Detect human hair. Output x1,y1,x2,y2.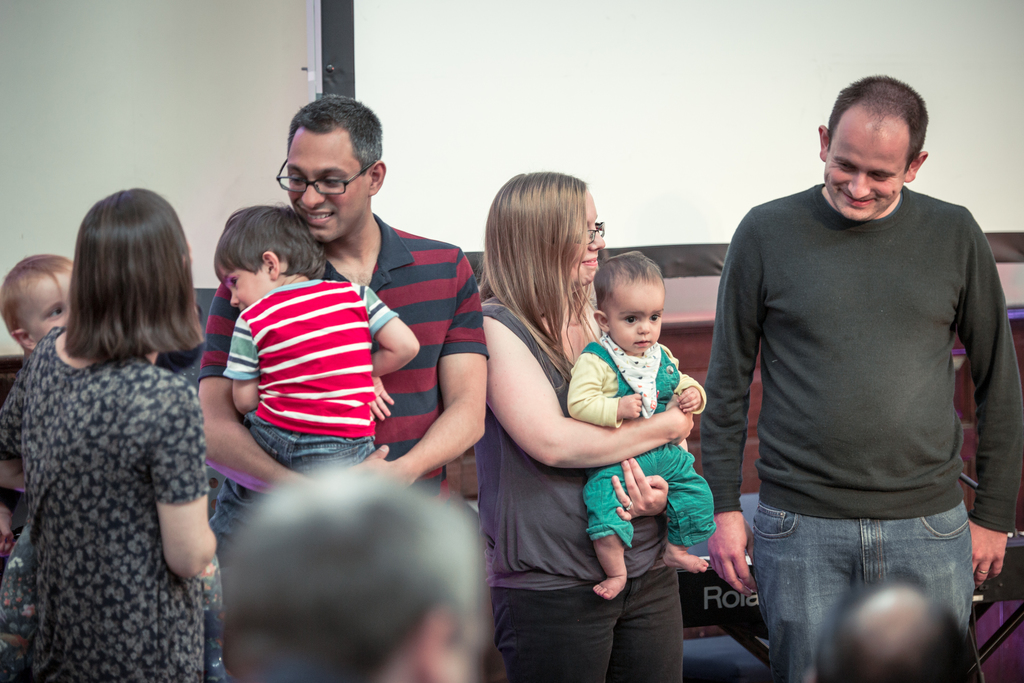
285,93,384,179.
